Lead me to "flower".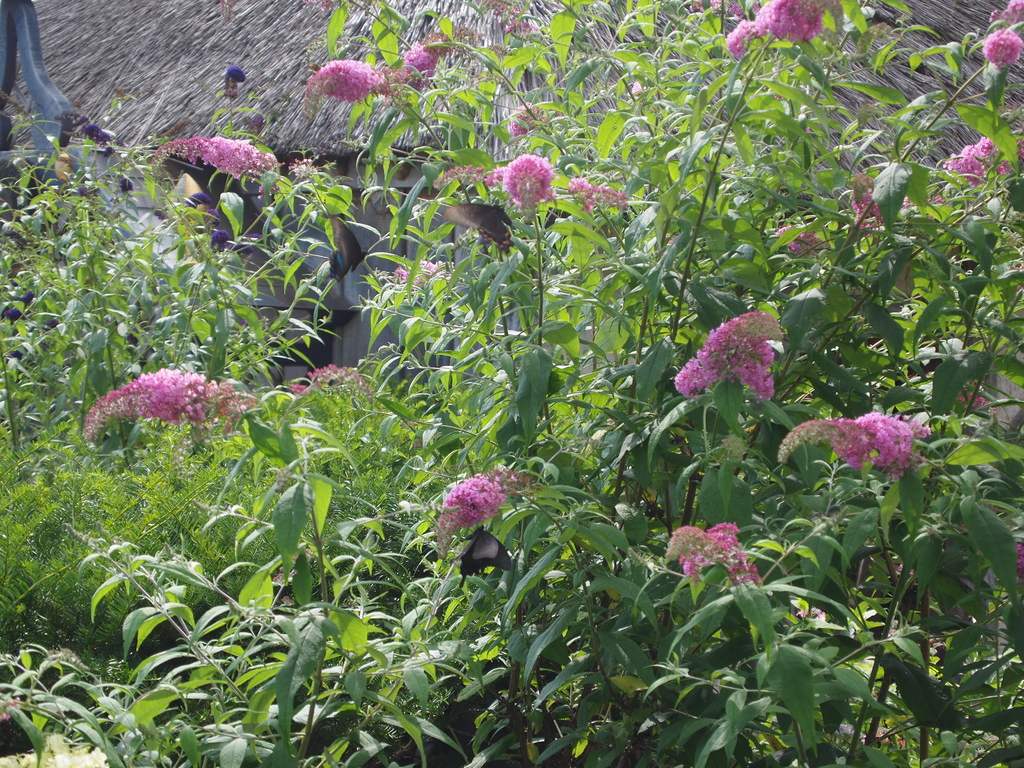
Lead to 981 0 1023 77.
